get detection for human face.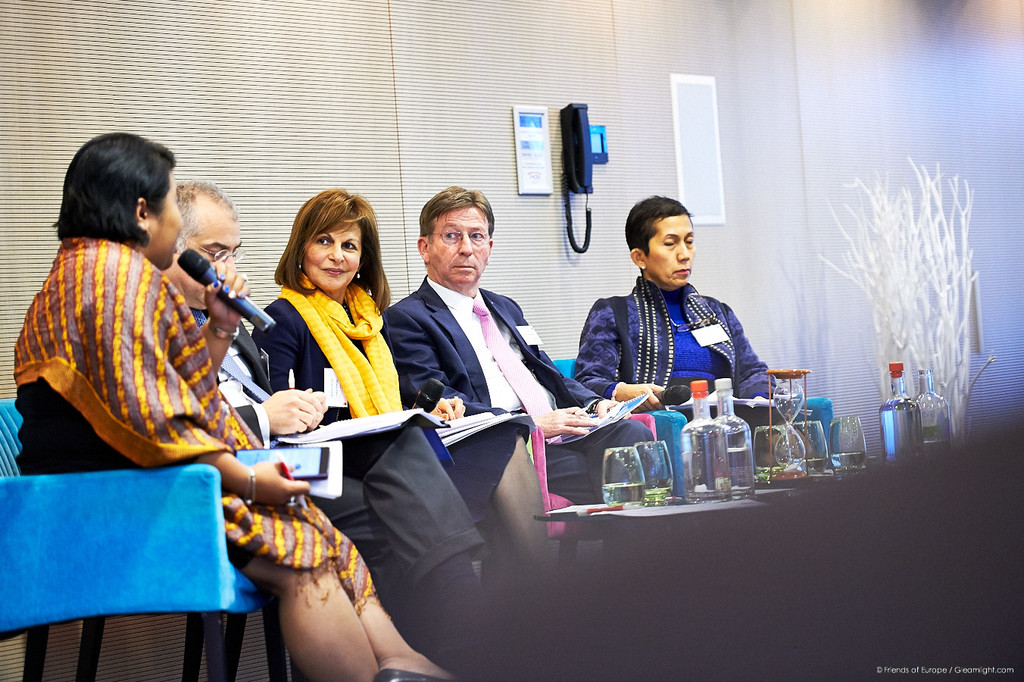
Detection: (301, 221, 364, 293).
